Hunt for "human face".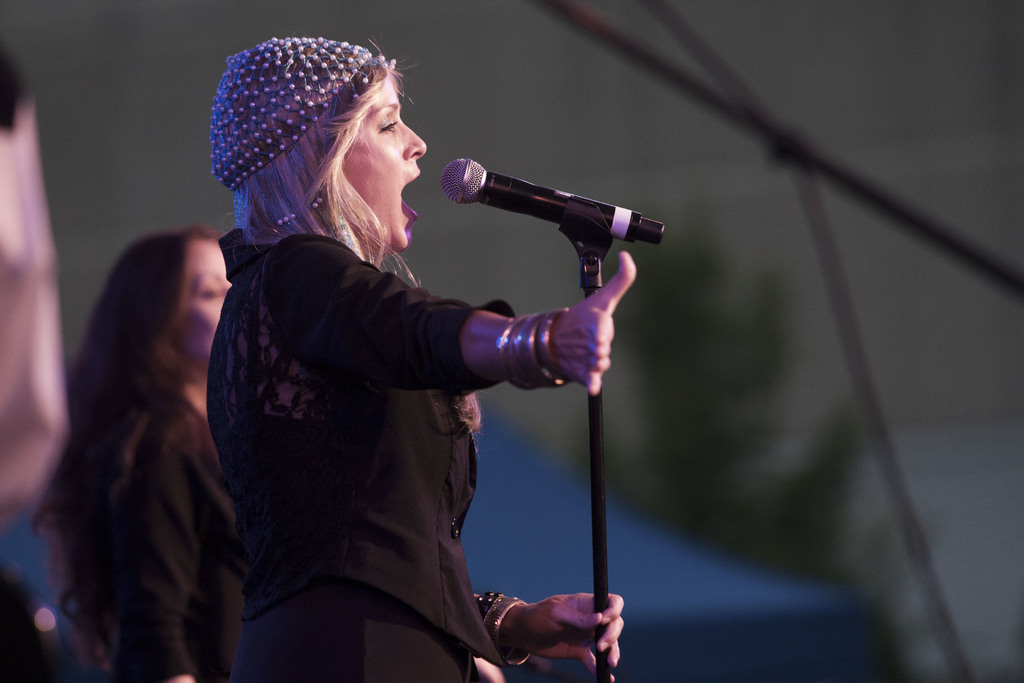
Hunted down at 181:247:234:359.
